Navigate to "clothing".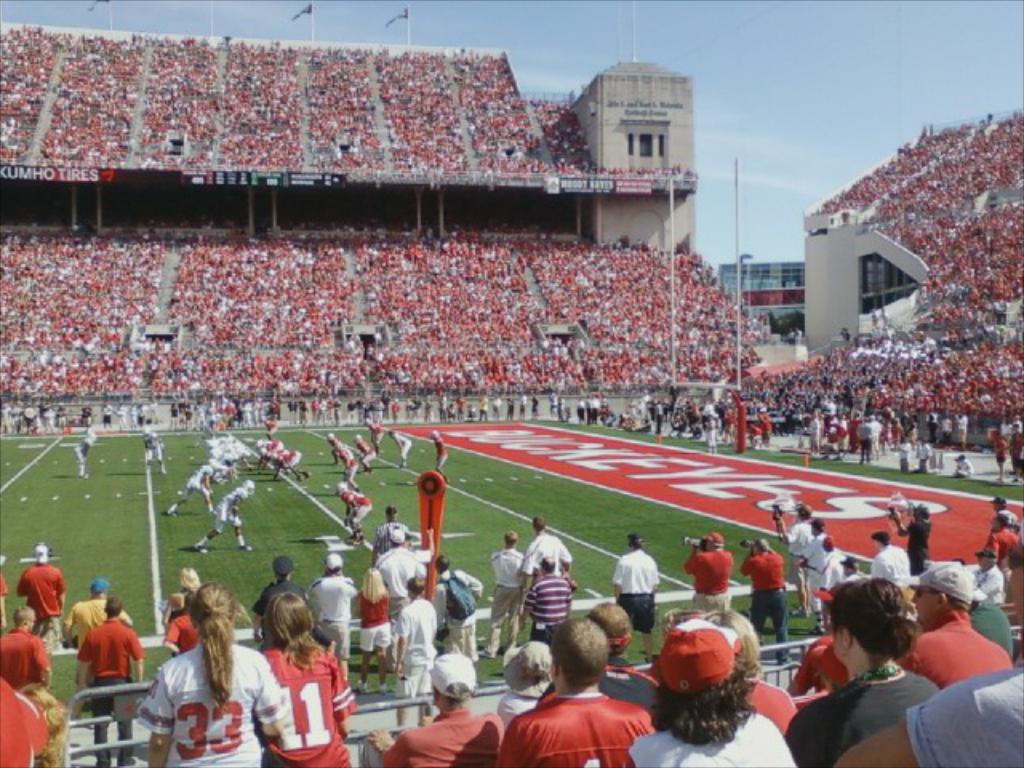
Navigation target: pyautogui.locateOnScreen(158, 458, 237, 549).
